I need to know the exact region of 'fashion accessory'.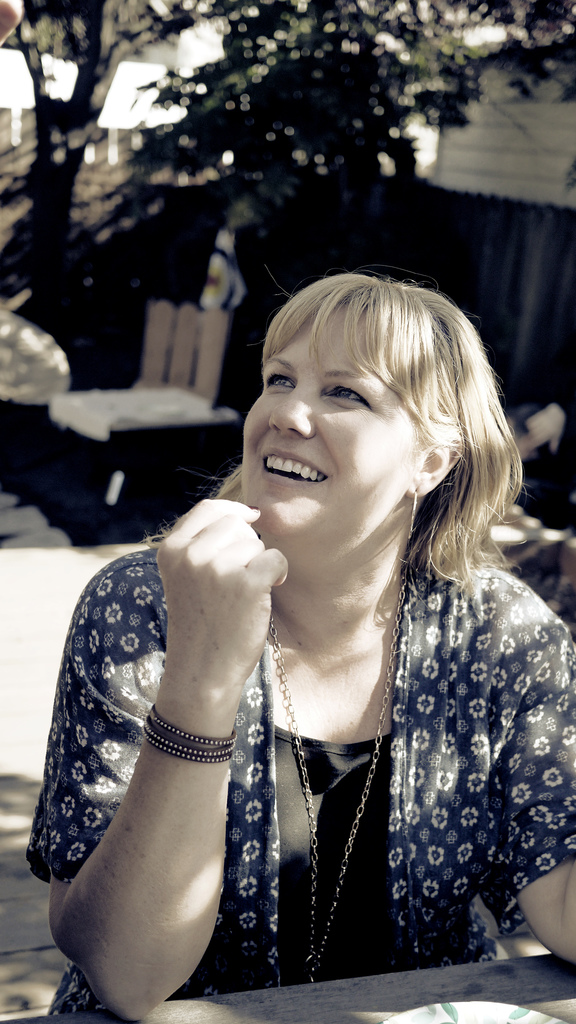
Region: (265,568,407,982).
